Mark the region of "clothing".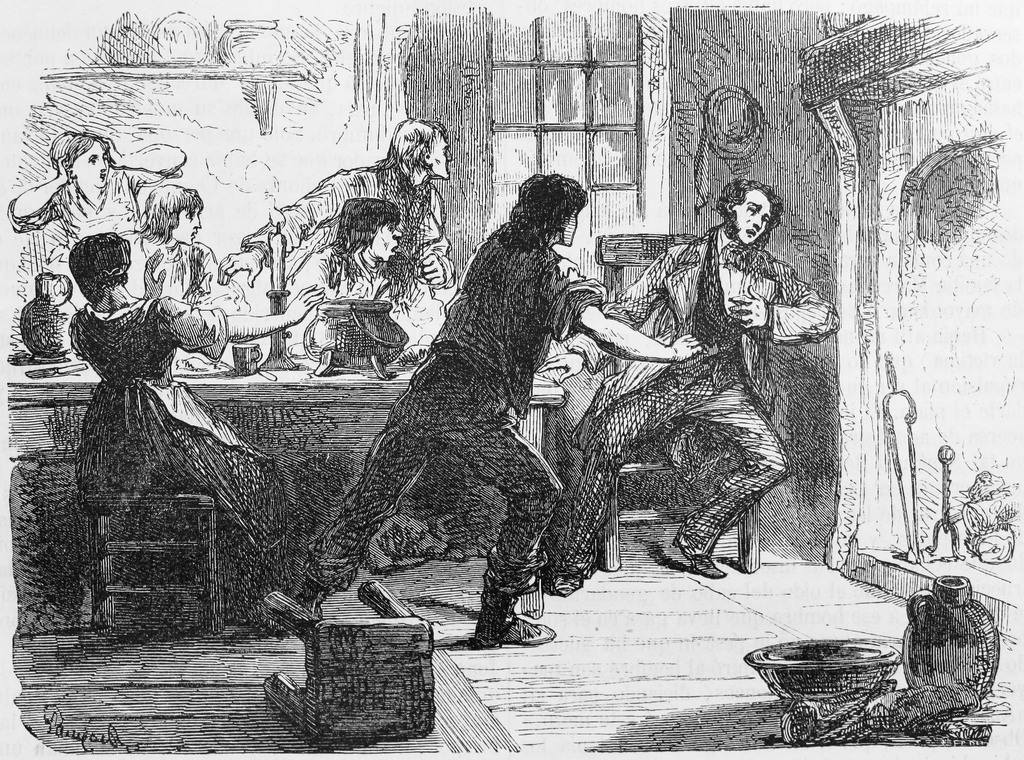
Region: <box>278,242,378,352</box>.
